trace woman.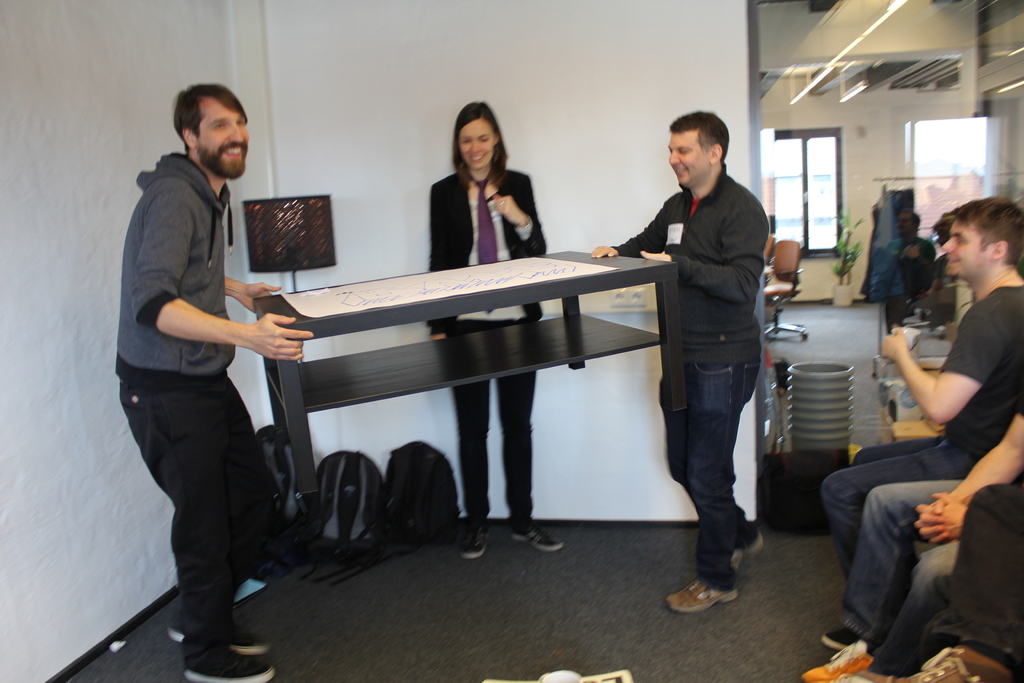
Traced to bbox=[422, 101, 564, 557].
